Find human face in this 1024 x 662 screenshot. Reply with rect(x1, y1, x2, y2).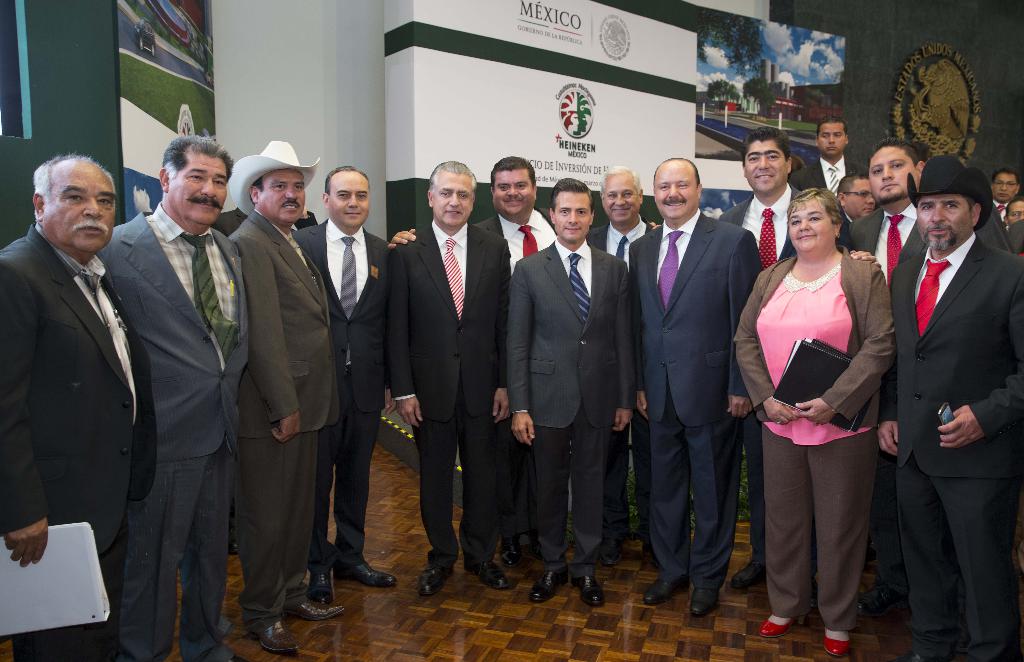
rect(46, 165, 121, 253).
